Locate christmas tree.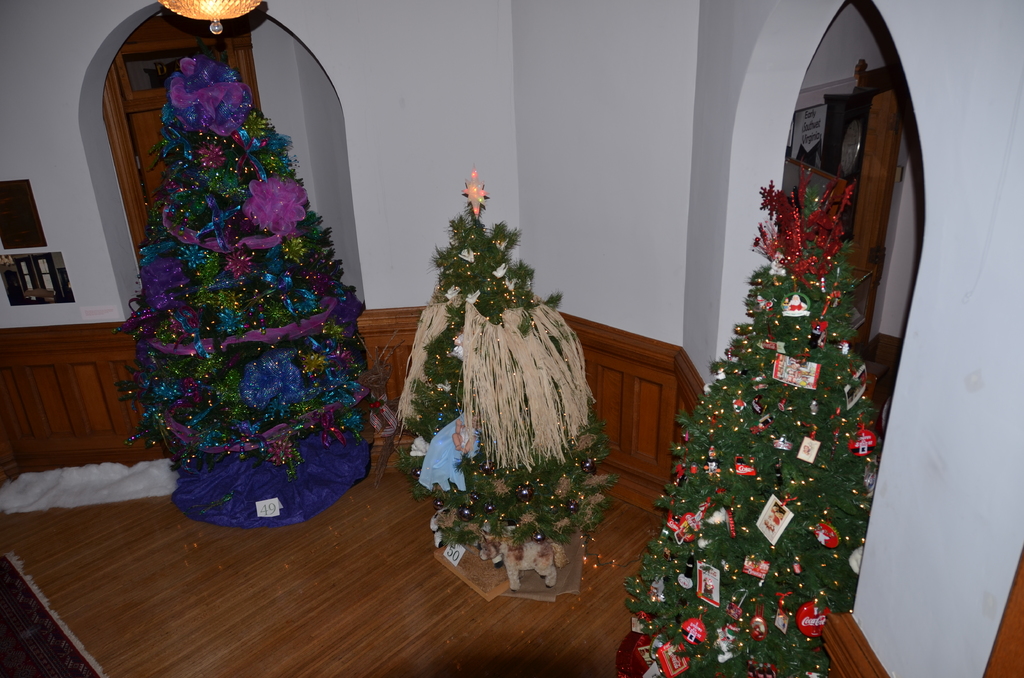
Bounding box: <bbox>127, 51, 383, 485</bbox>.
